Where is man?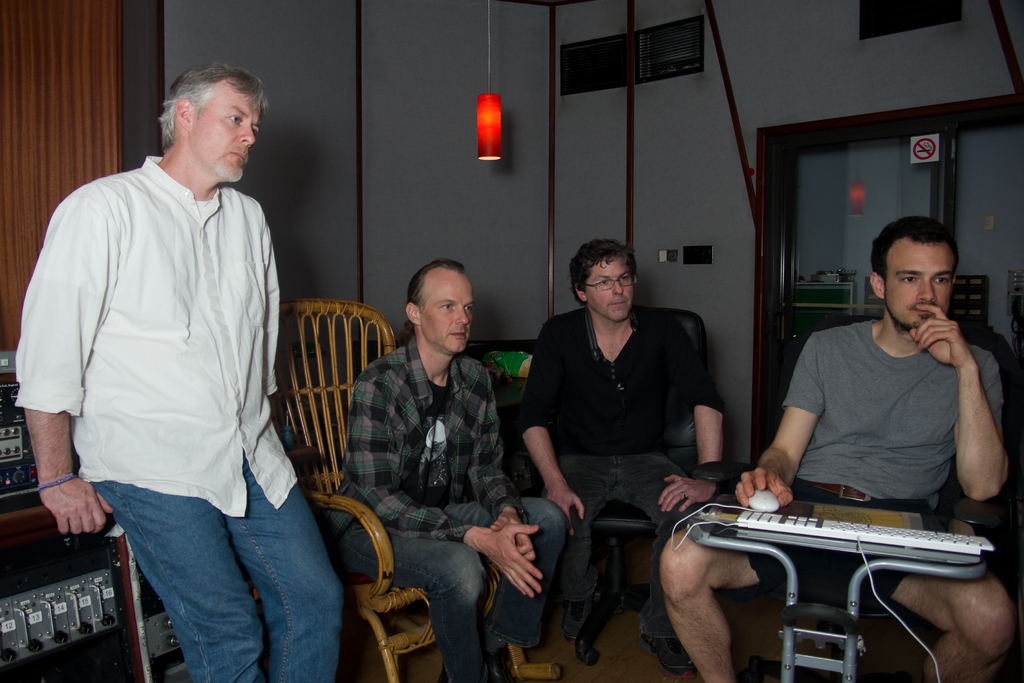
[x1=662, y1=215, x2=1018, y2=682].
